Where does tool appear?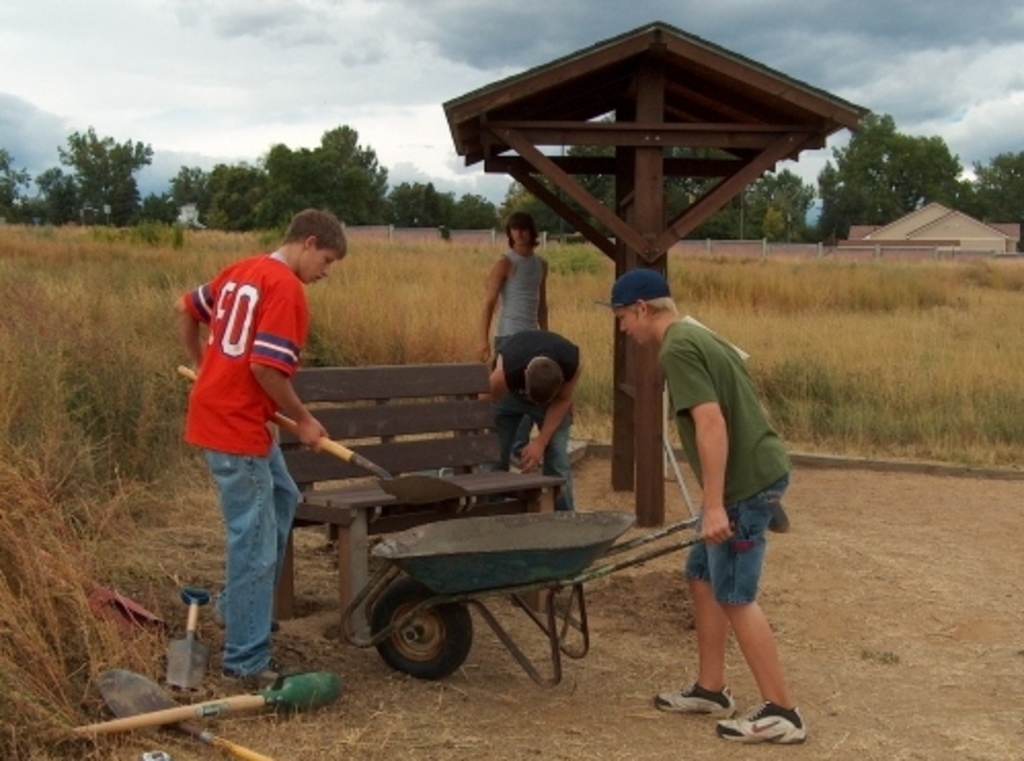
Appears at BBox(172, 365, 472, 505).
